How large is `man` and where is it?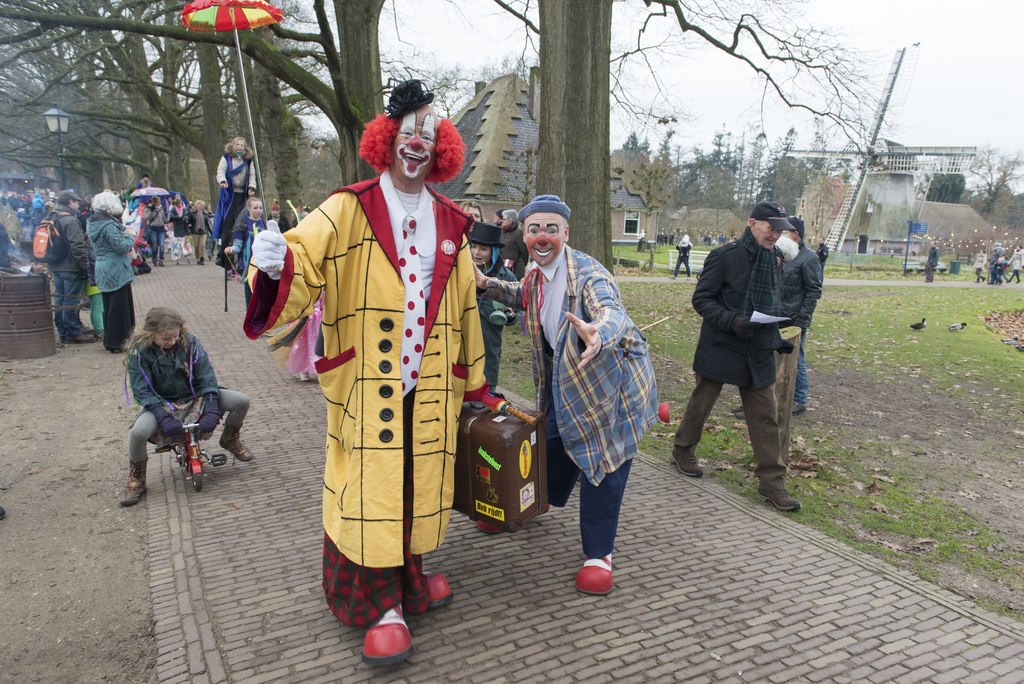
Bounding box: rect(676, 206, 824, 510).
